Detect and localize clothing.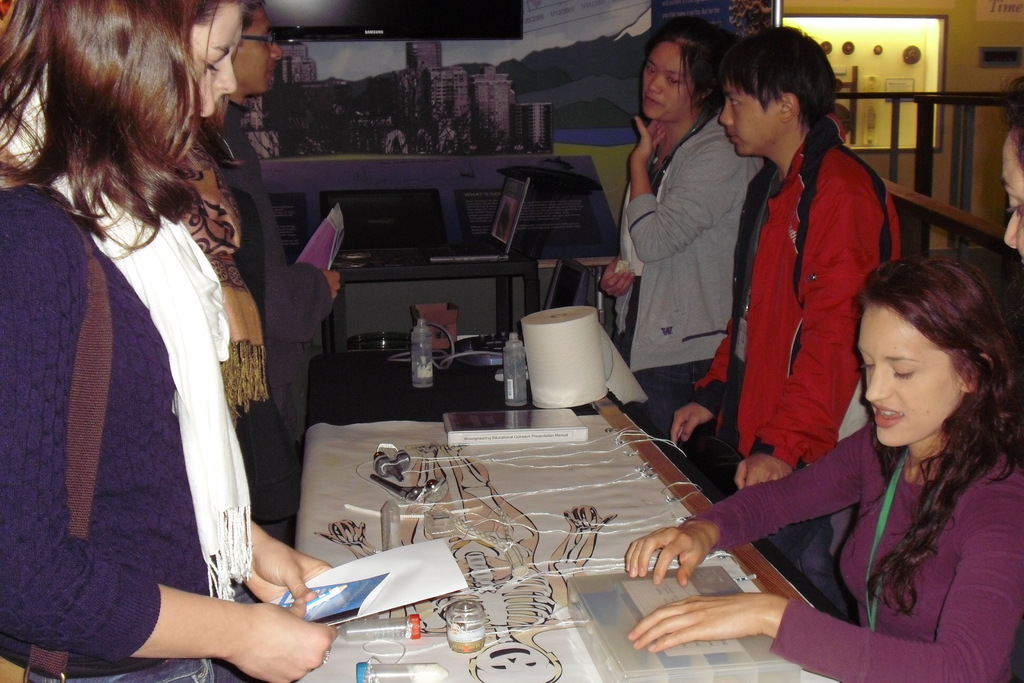
Localized at bbox=(17, 115, 280, 671).
